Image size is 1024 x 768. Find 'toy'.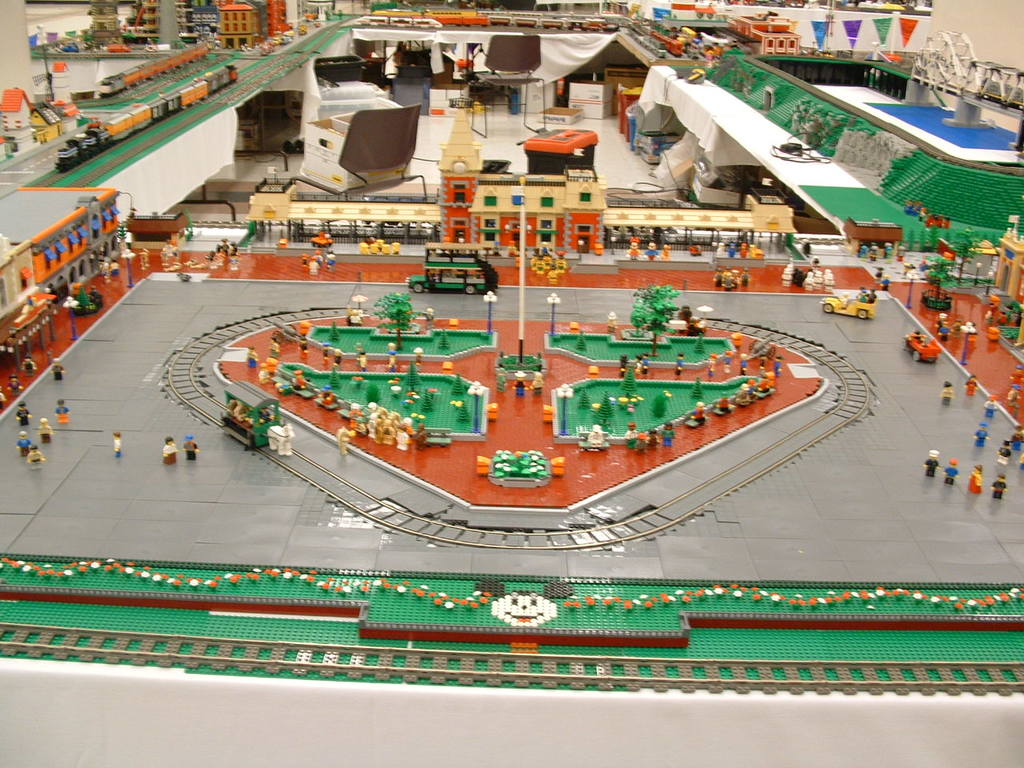
(x1=635, y1=427, x2=657, y2=449).
